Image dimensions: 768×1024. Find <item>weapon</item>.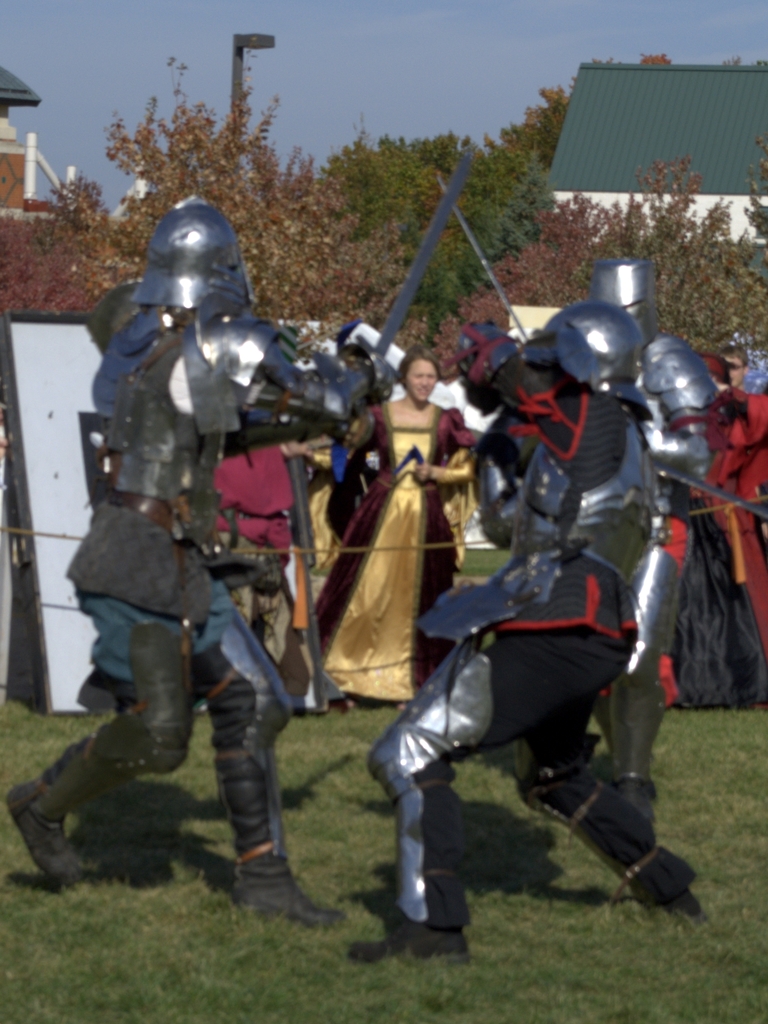
BBox(660, 474, 767, 521).
